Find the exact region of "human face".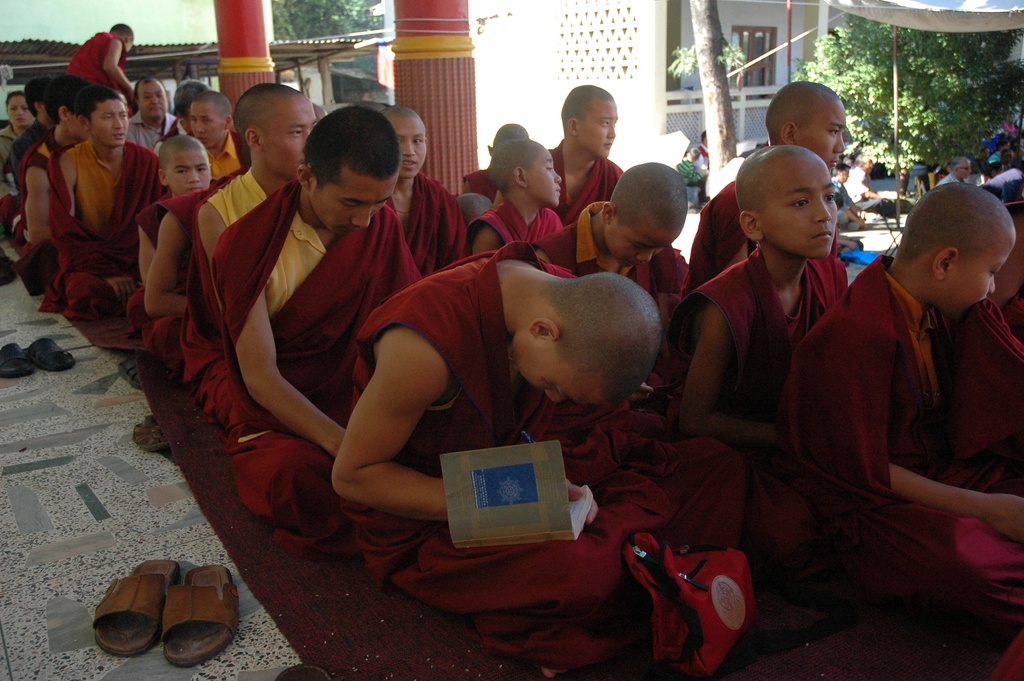
Exact region: <bbox>82, 94, 126, 145</bbox>.
